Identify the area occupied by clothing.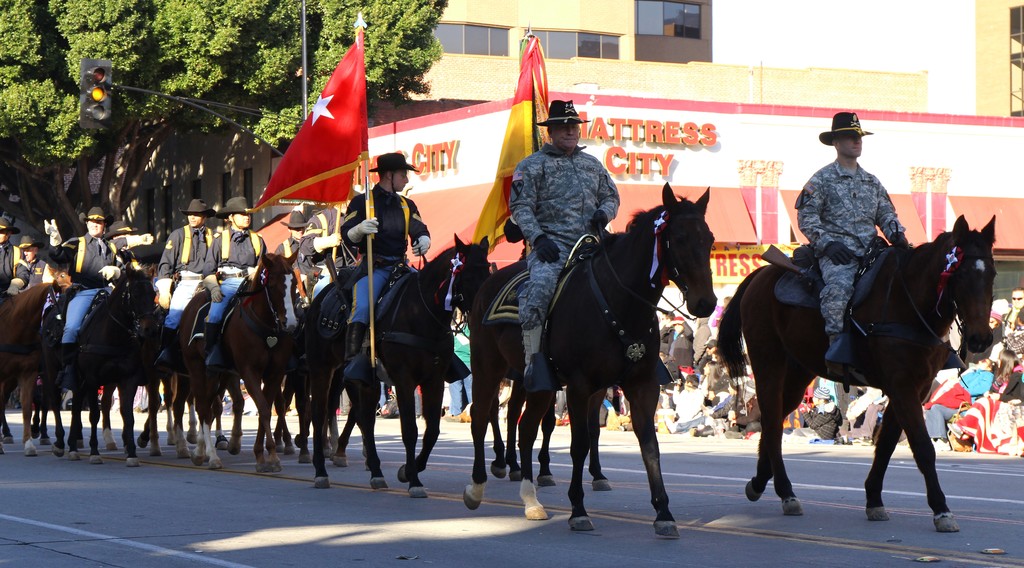
Area: 191, 232, 262, 318.
